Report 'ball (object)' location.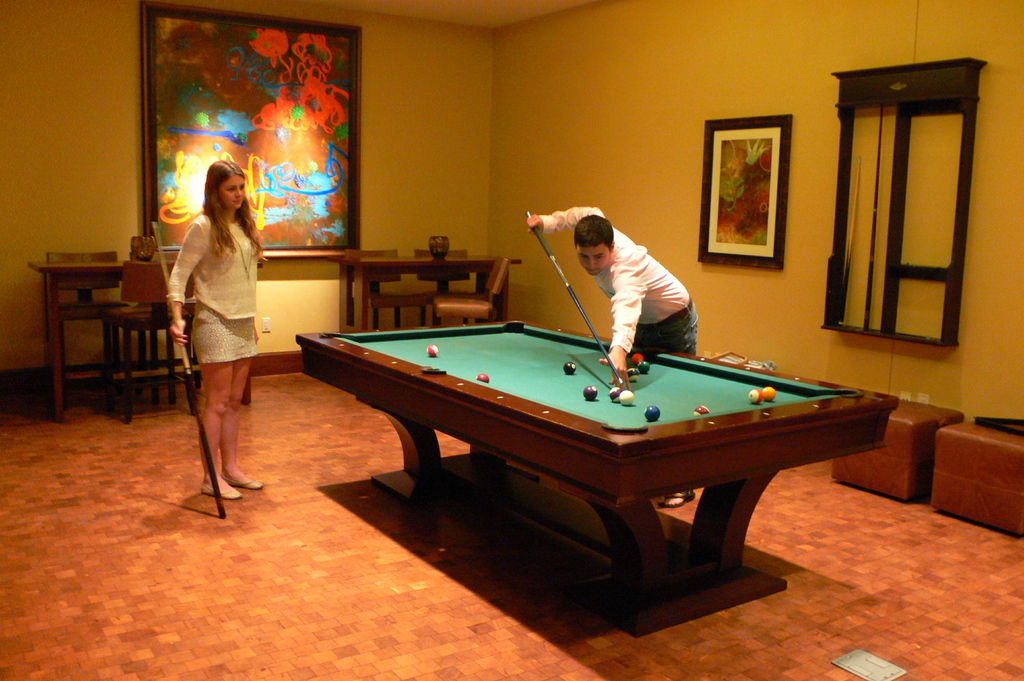
Report: [left=762, top=387, right=776, bottom=400].
